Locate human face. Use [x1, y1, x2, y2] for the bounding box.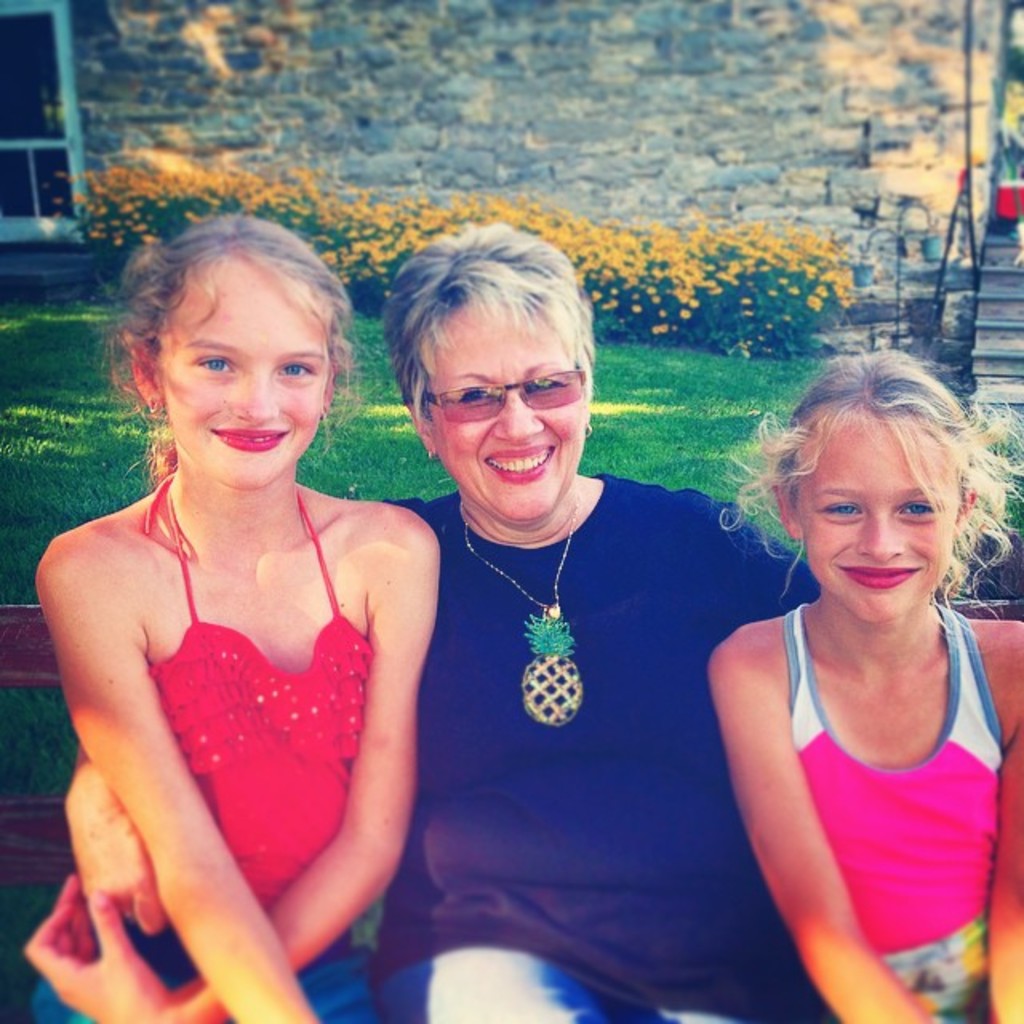
[787, 400, 965, 630].
